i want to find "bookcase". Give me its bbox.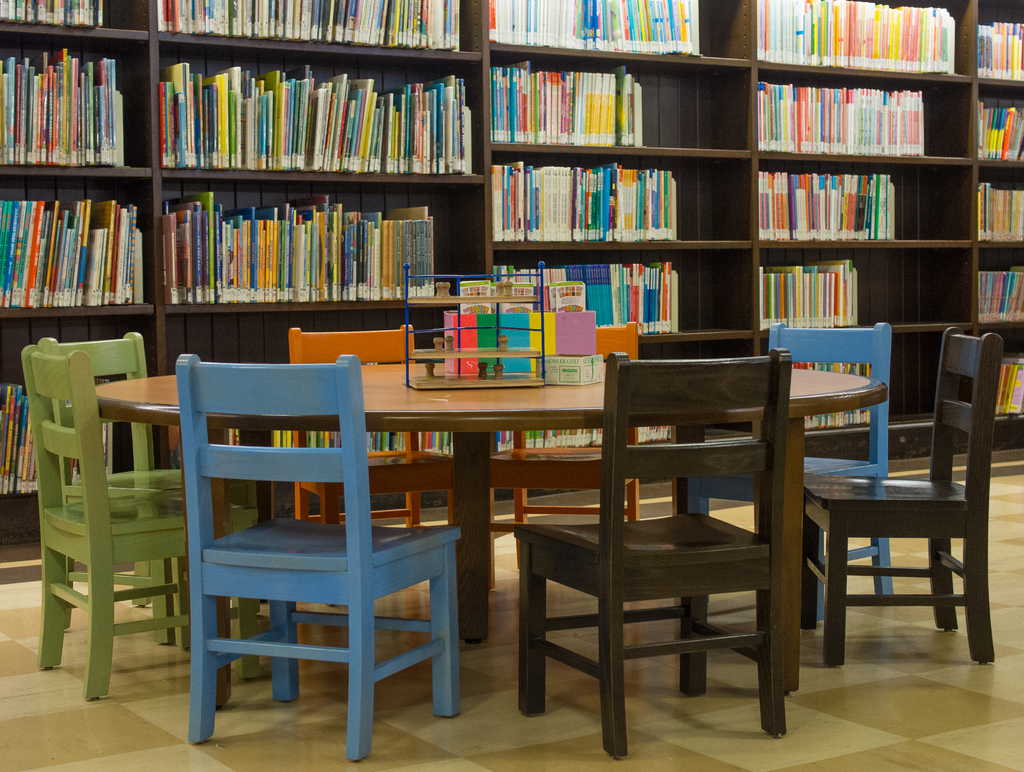
rect(0, 0, 1023, 447).
